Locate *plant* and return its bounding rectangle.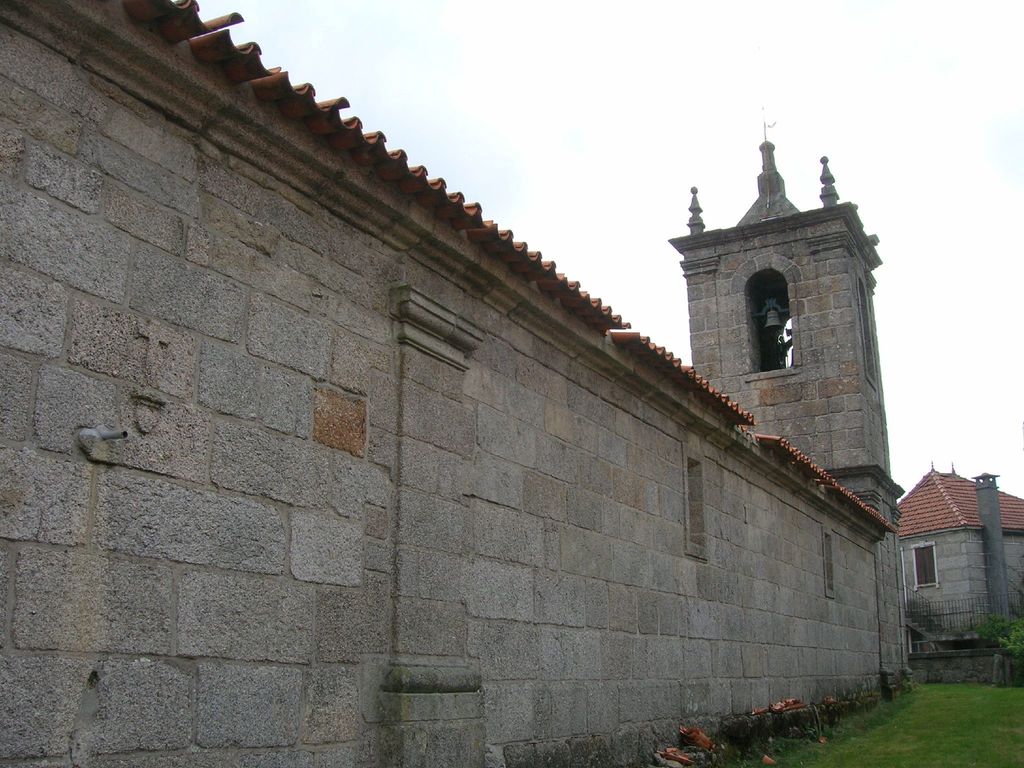
locate(903, 595, 948, 640).
